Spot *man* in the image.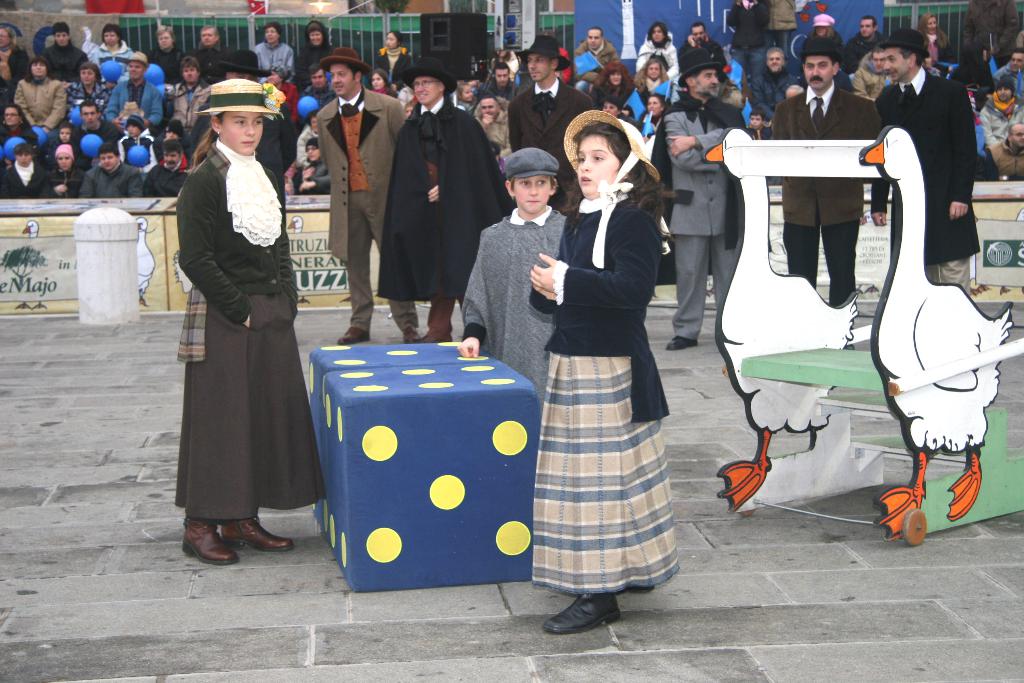
*man* found at 683, 15, 730, 69.
